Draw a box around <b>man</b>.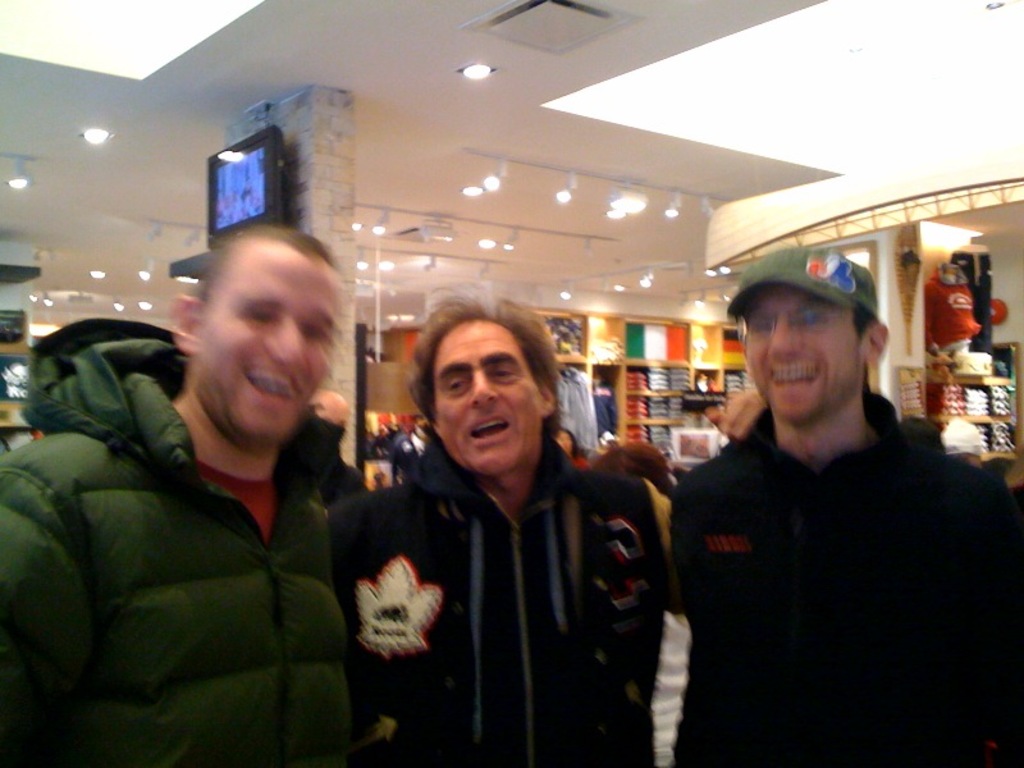
<box>0,220,358,767</box>.
